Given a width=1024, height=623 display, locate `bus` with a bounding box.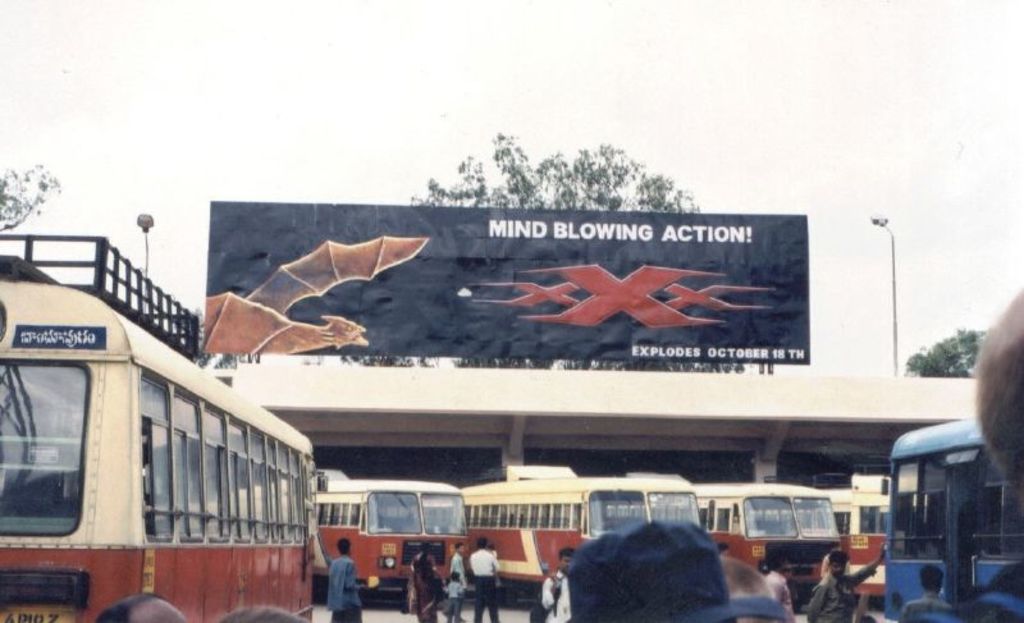
Located: l=823, t=489, r=896, b=594.
